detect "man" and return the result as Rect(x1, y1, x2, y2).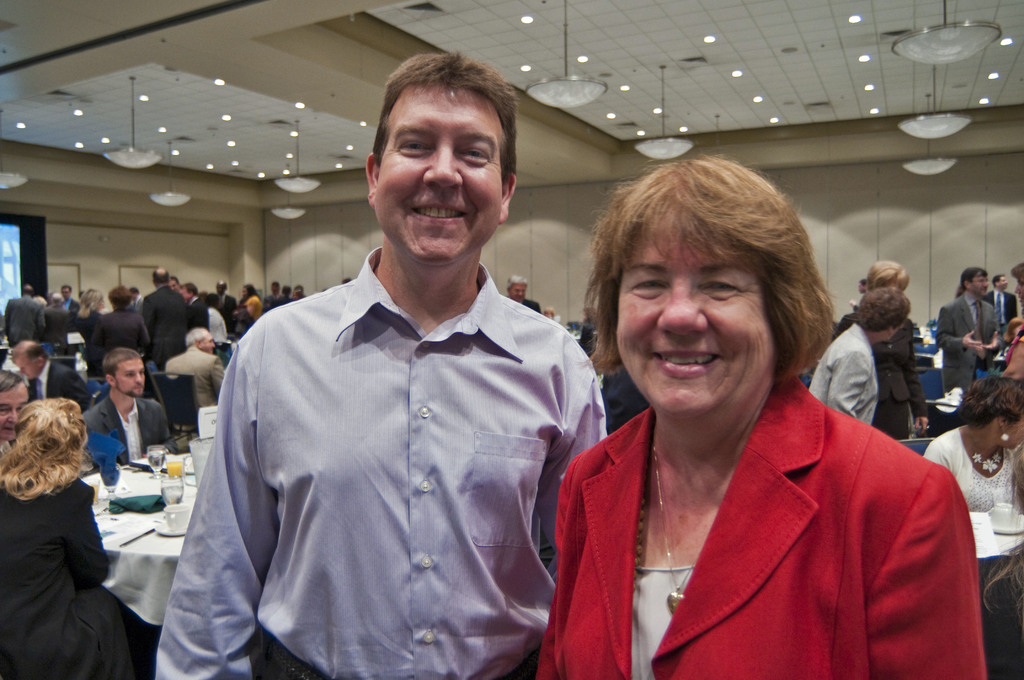
Rect(1, 280, 45, 352).
